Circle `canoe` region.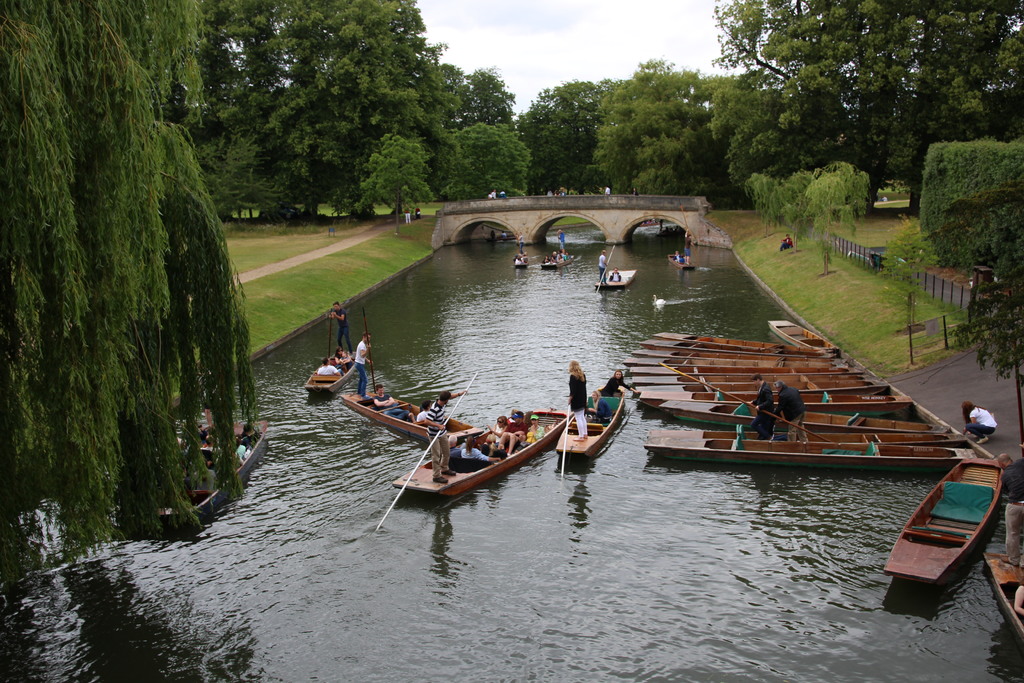
Region: 985 549 1023 641.
